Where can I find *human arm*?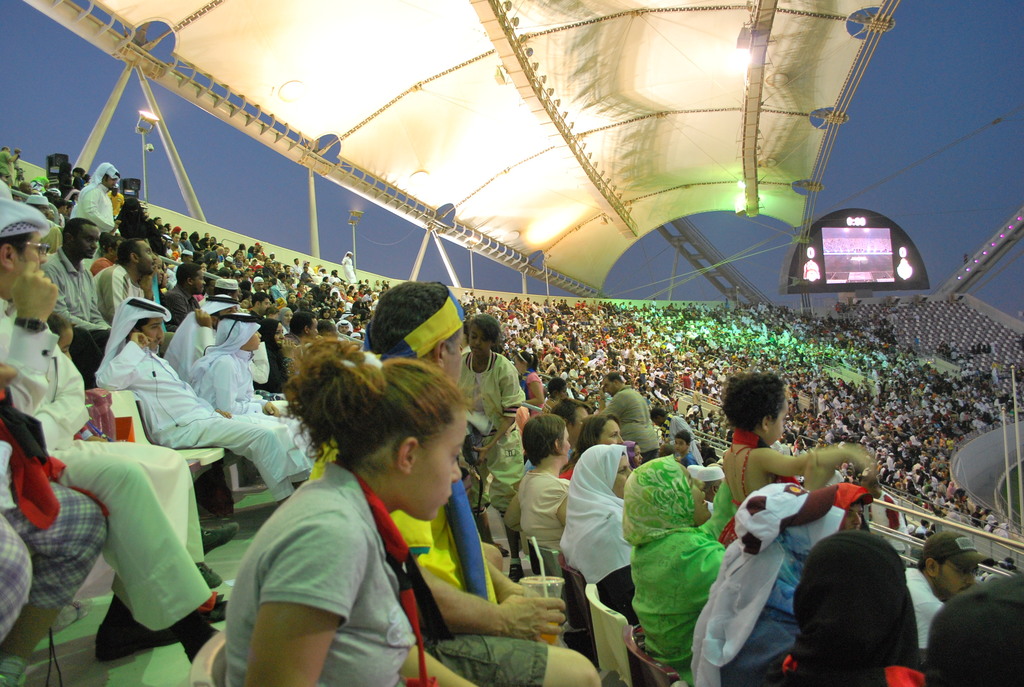
You can find it at x1=209 y1=346 x2=282 y2=411.
